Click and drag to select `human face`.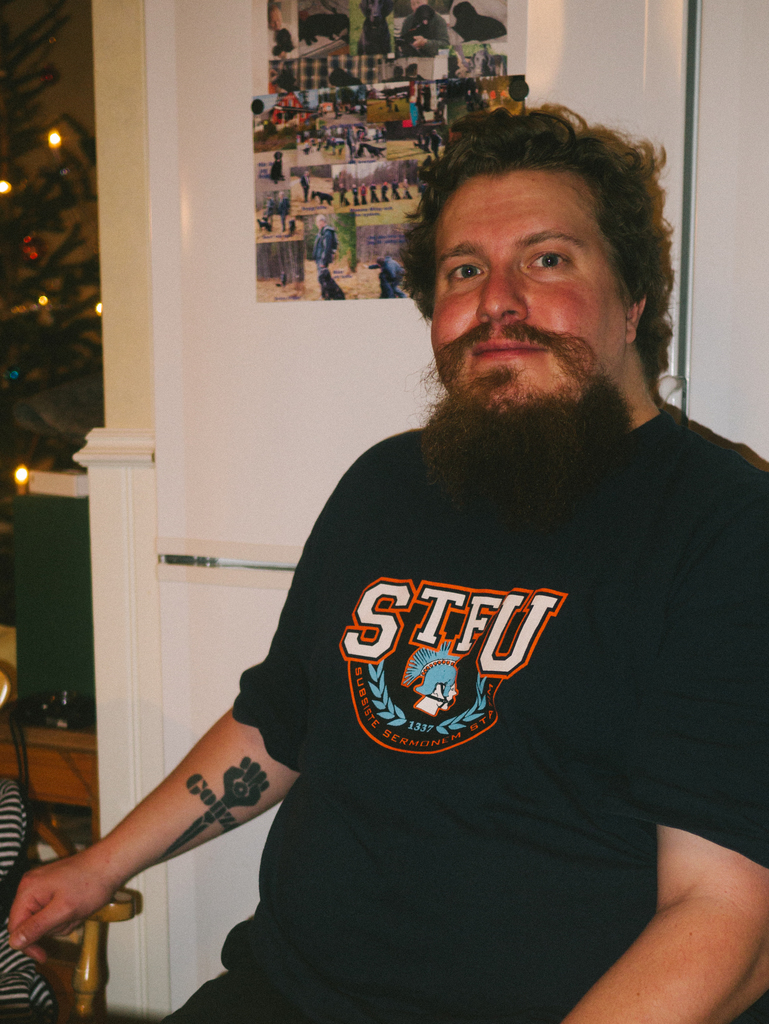
Selection: left=429, top=177, right=622, bottom=415.
